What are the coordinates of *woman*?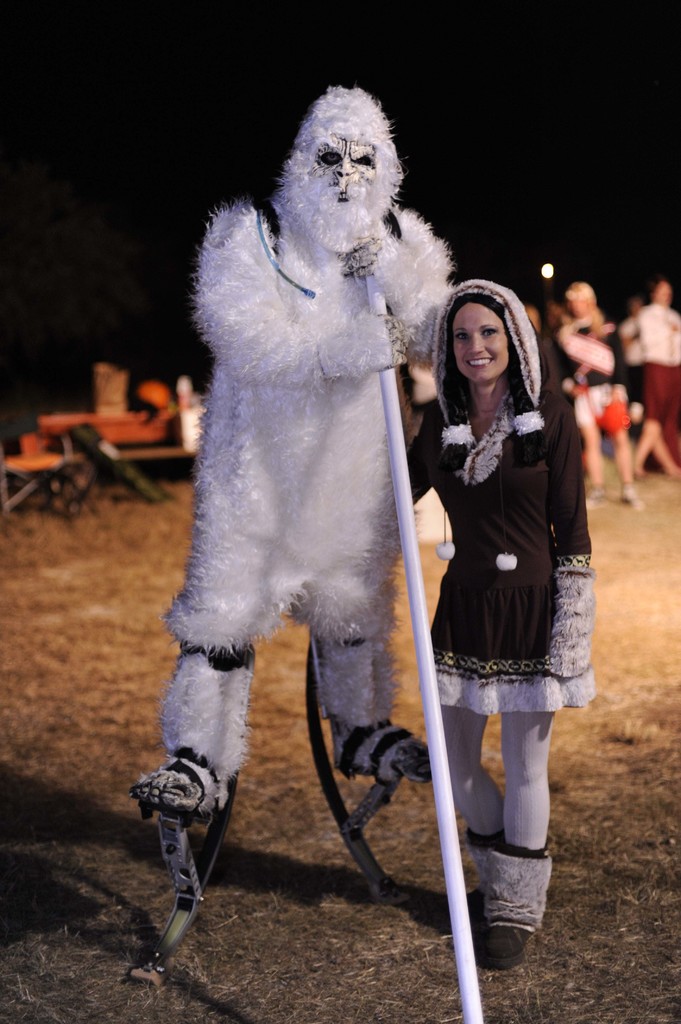
locate(550, 282, 643, 511).
